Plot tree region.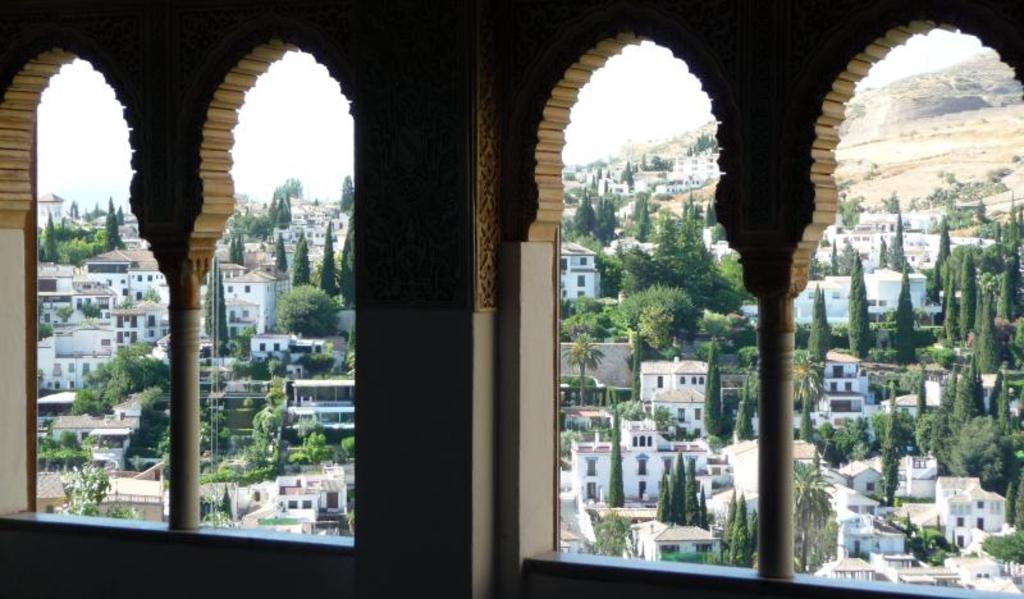
Plotted at 636 150 675 177.
